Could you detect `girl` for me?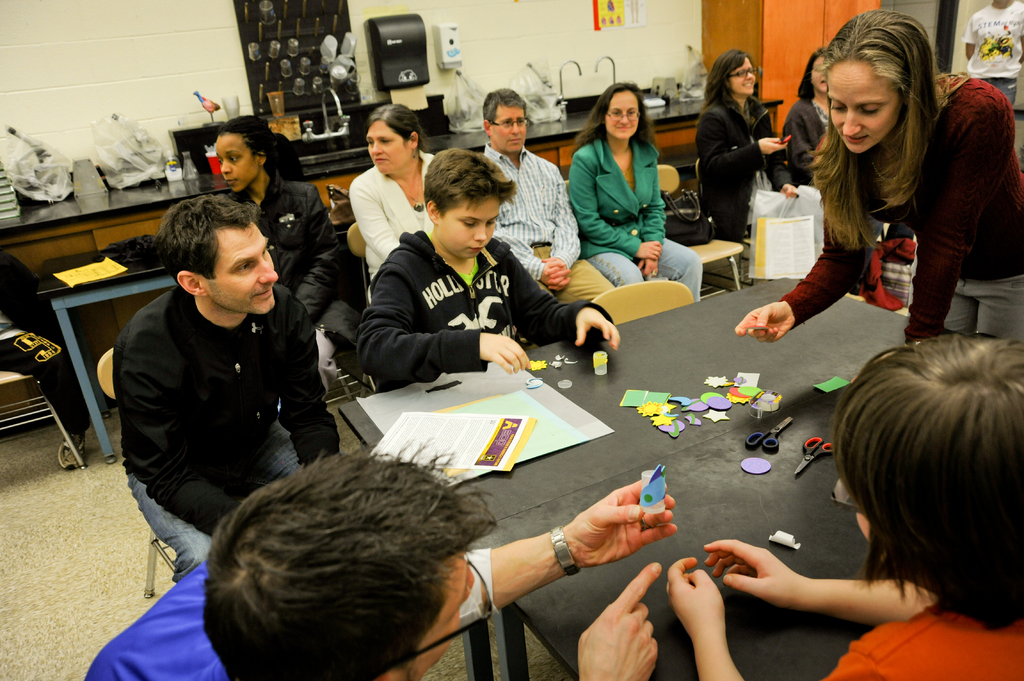
Detection result: bbox=[221, 113, 357, 340].
